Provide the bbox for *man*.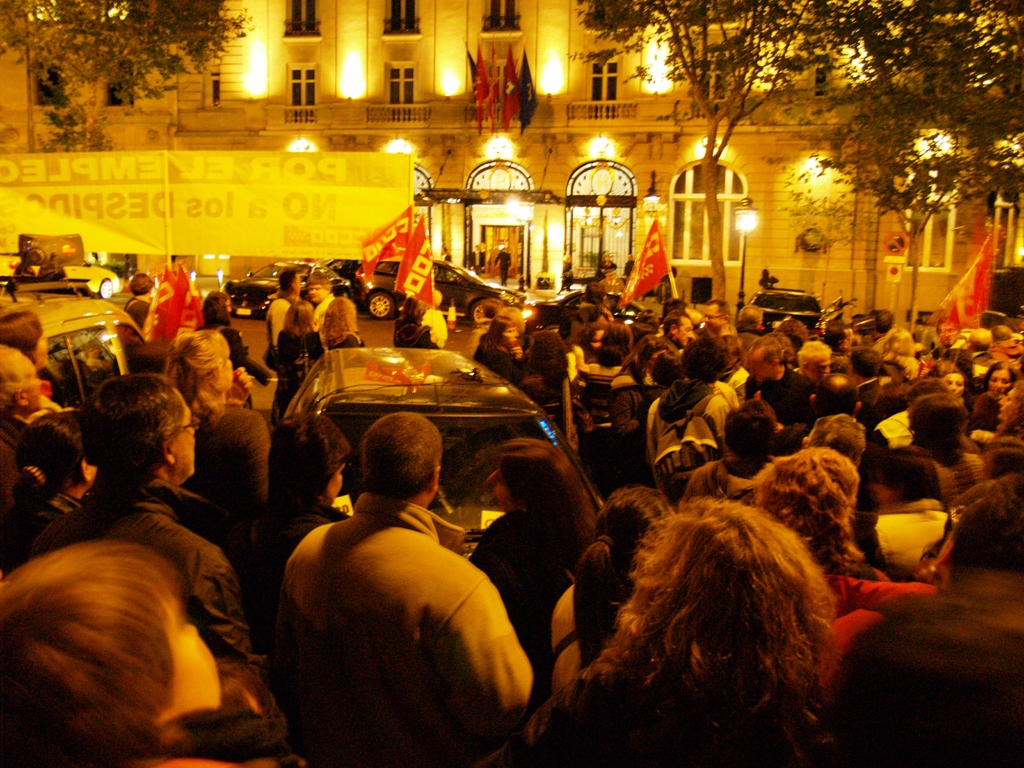
crop(273, 407, 538, 767).
